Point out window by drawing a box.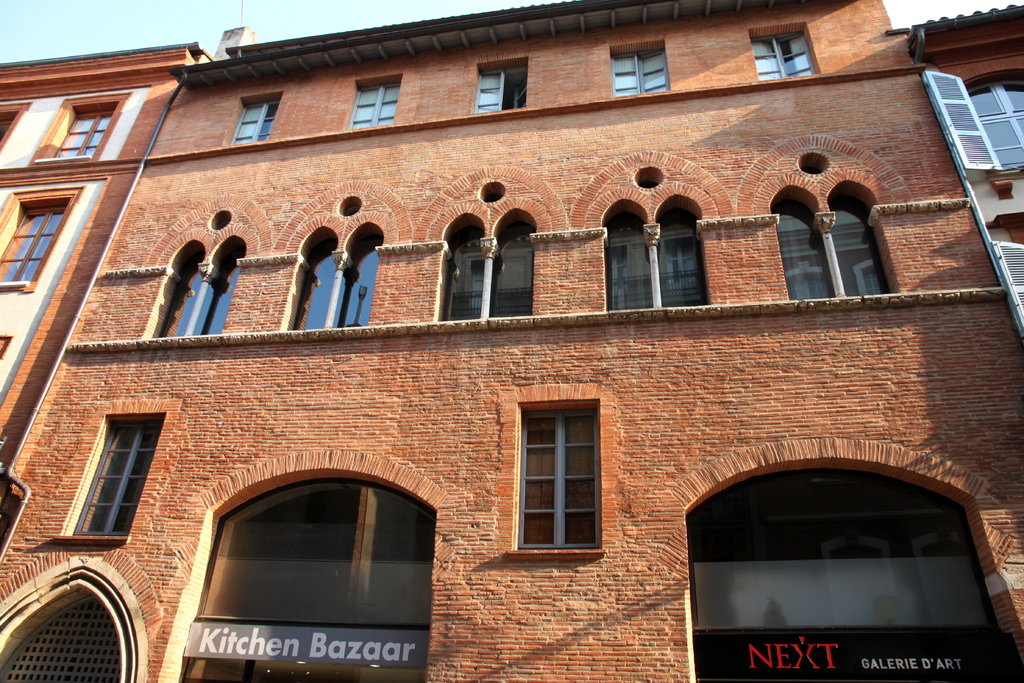
Rect(734, 129, 915, 300).
